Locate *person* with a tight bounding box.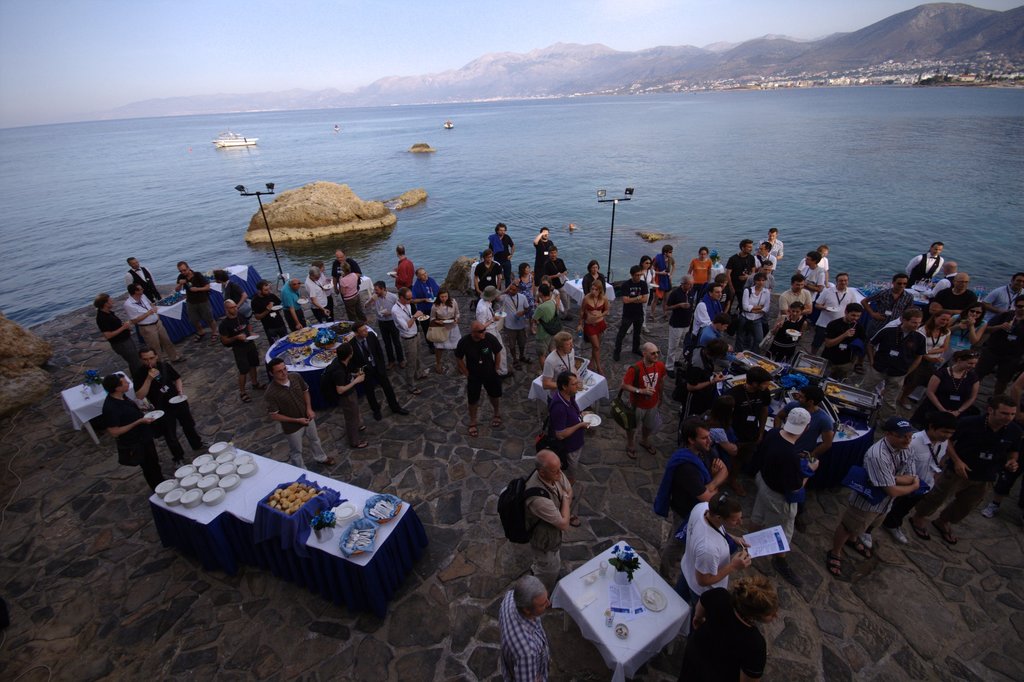
{"left": 918, "top": 257, "right": 960, "bottom": 300}.
